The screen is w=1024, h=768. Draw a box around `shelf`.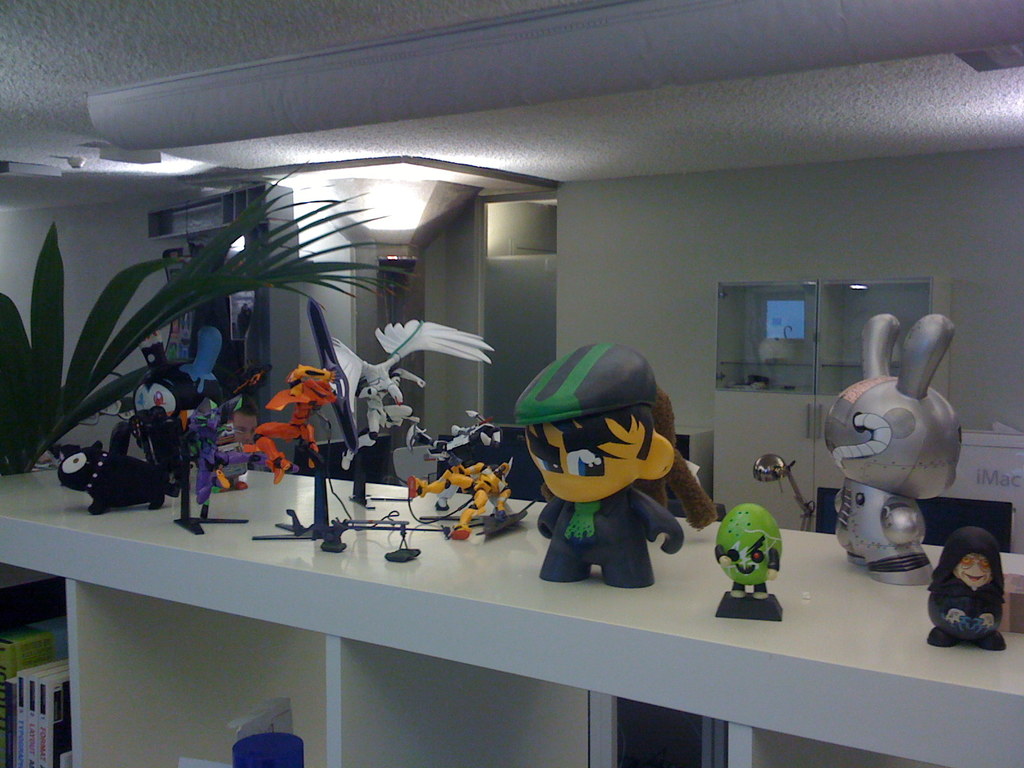
x1=326 y1=639 x2=749 y2=767.
